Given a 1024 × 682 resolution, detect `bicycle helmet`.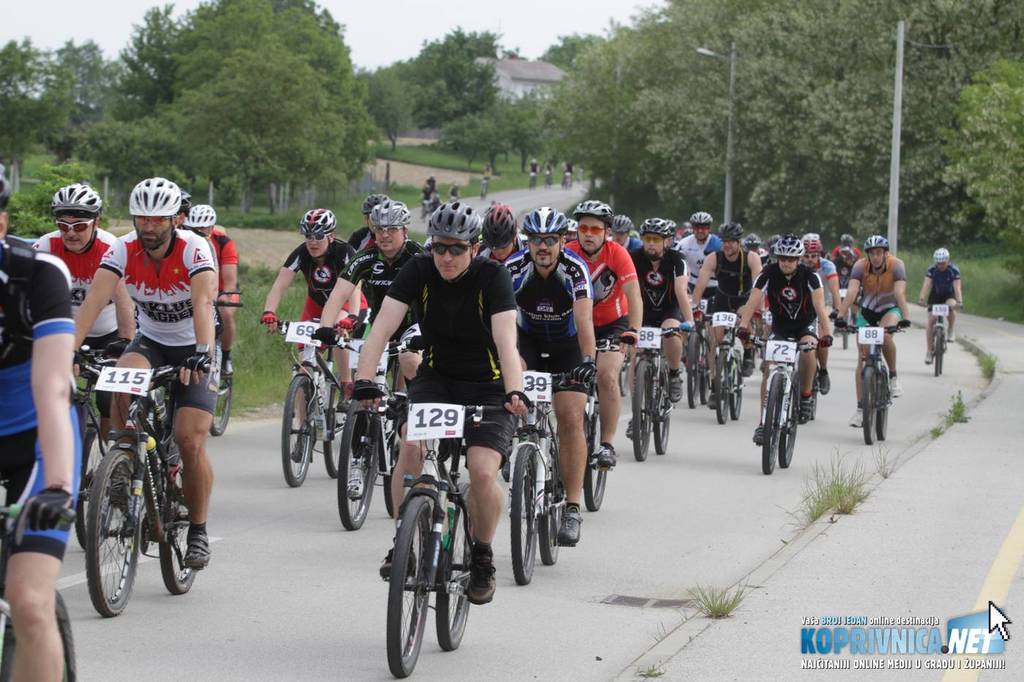
select_region(362, 195, 392, 232).
